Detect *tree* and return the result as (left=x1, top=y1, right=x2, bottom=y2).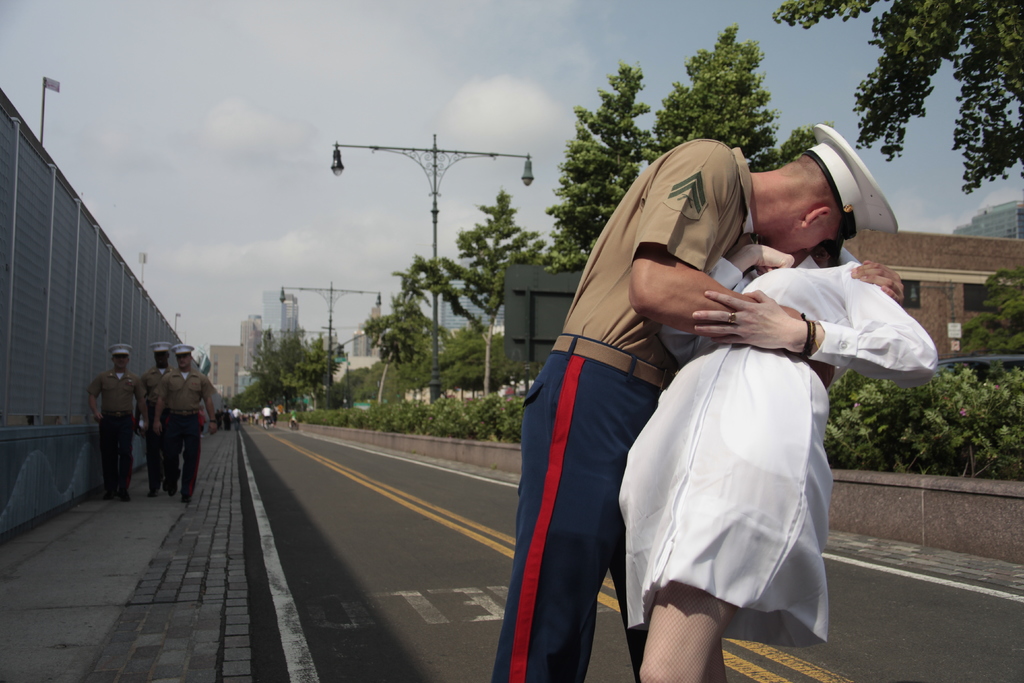
(left=541, top=63, right=665, bottom=273).
